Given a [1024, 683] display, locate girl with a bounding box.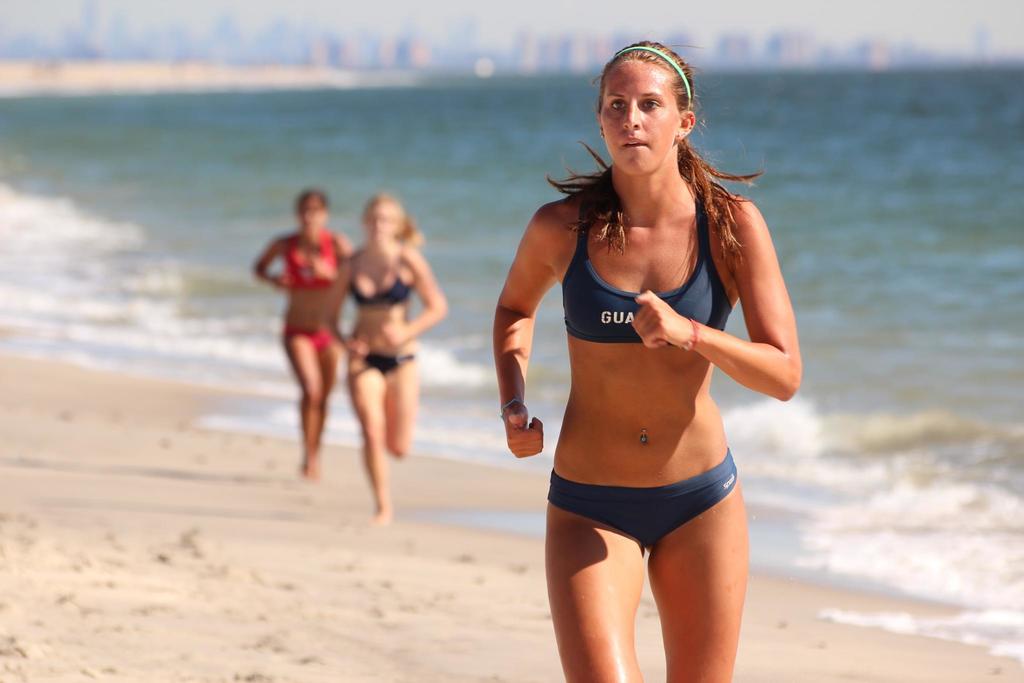
Located: Rect(492, 31, 805, 682).
